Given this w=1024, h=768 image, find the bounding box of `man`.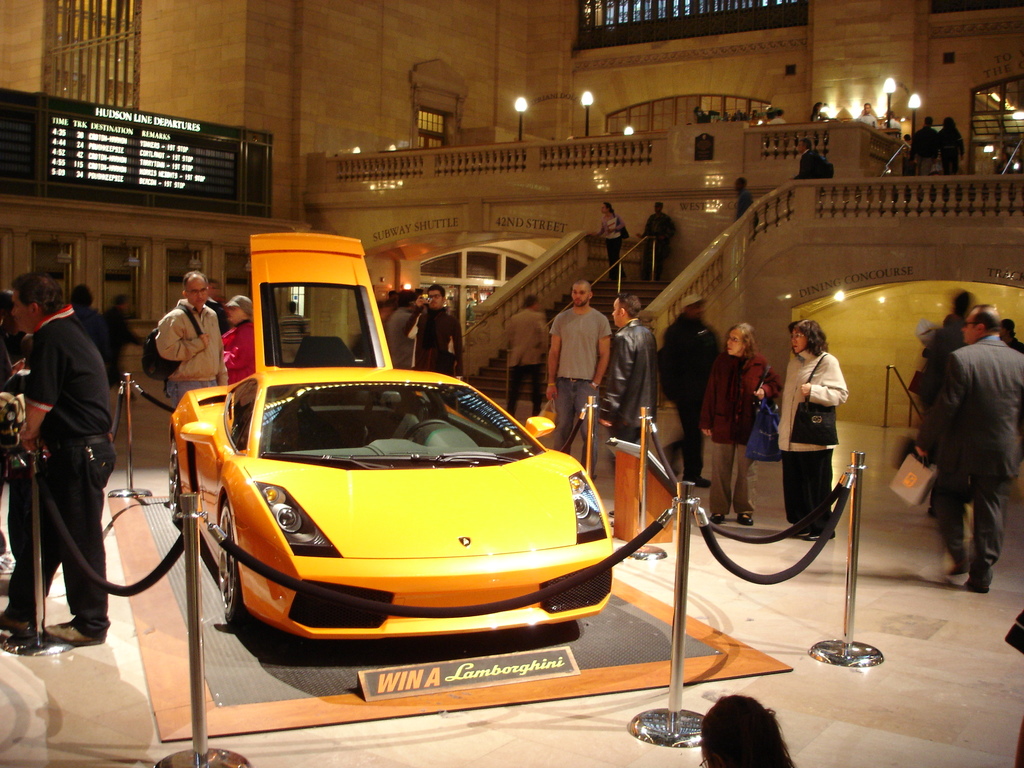
left=788, top=136, right=817, bottom=179.
